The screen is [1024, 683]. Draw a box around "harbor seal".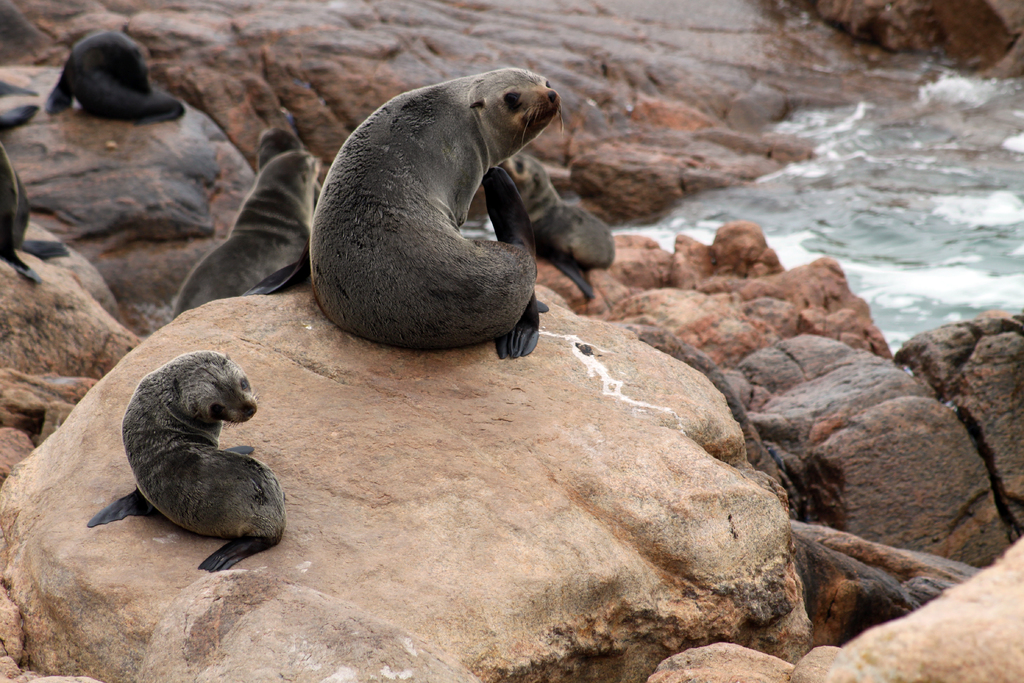
left=45, top=29, right=189, bottom=123.
